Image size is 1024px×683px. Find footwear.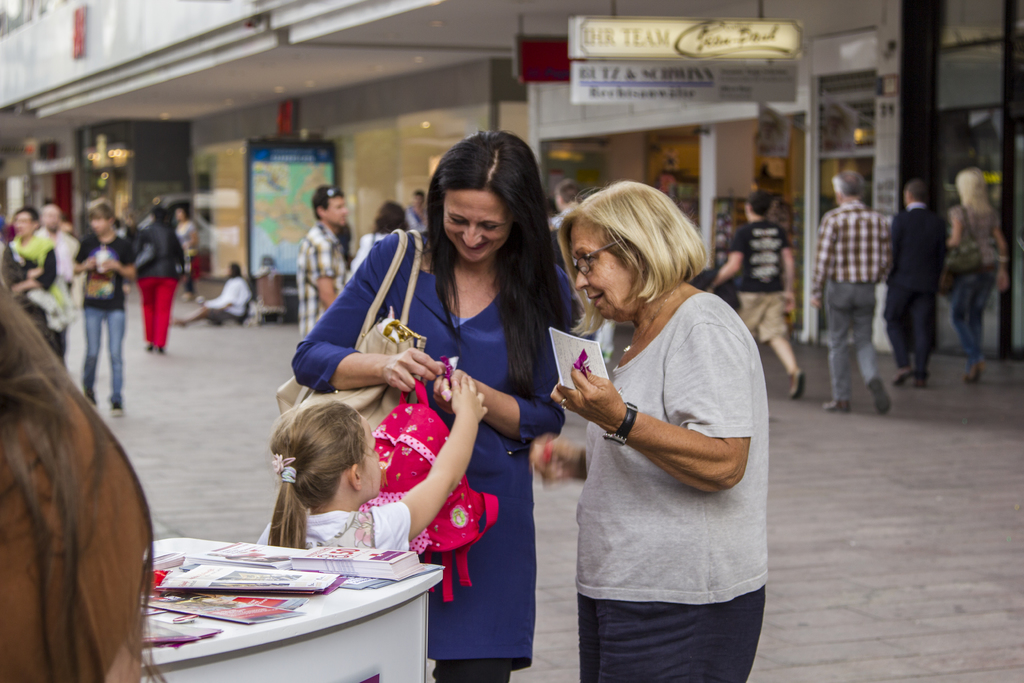
109 390 125 417.
